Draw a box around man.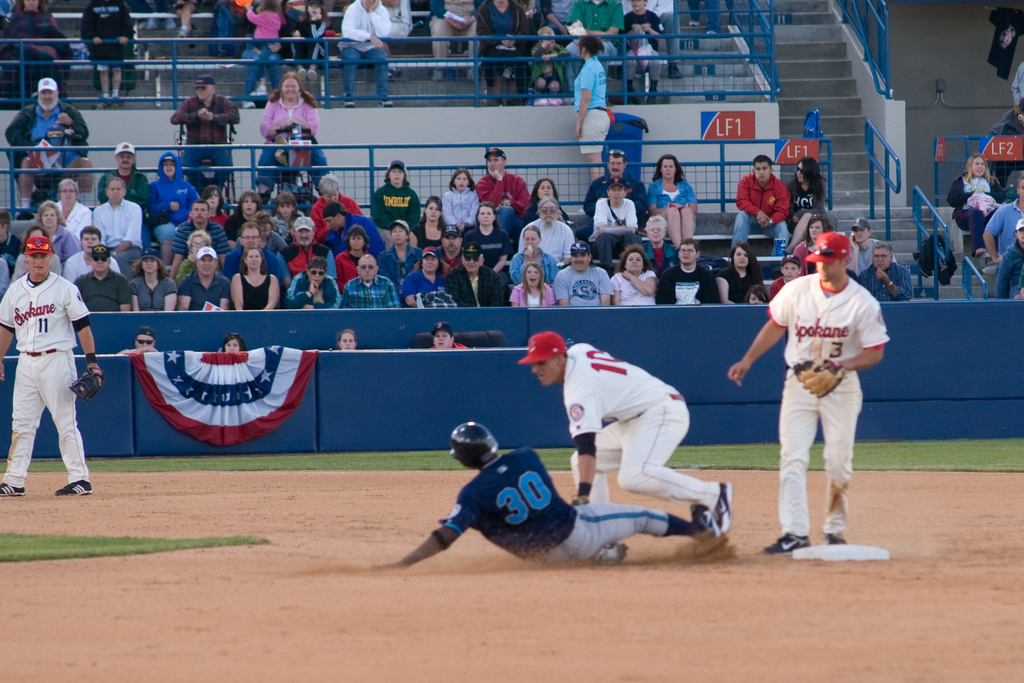
left=429, top=217, right=460, bottom=282.
